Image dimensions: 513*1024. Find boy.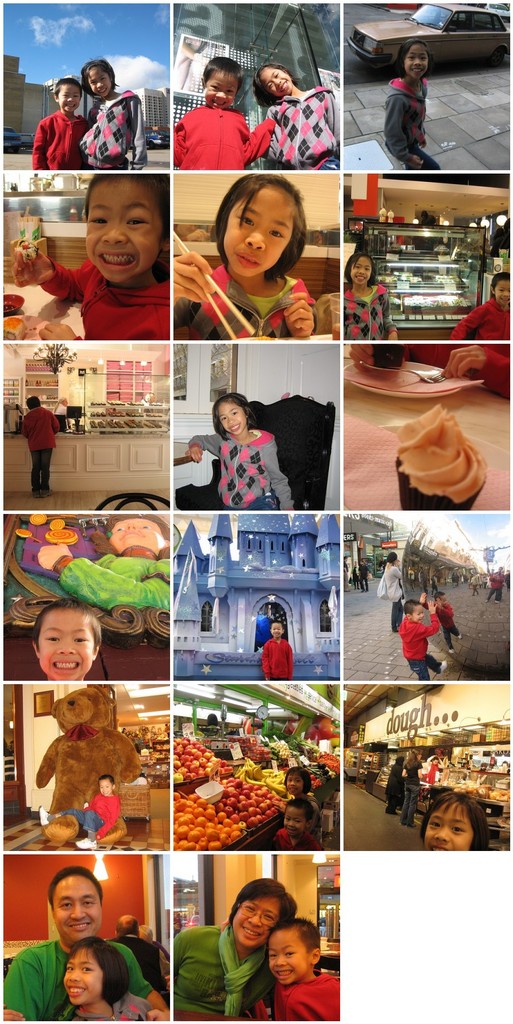
bbox=(397, 598, 448, 681).
